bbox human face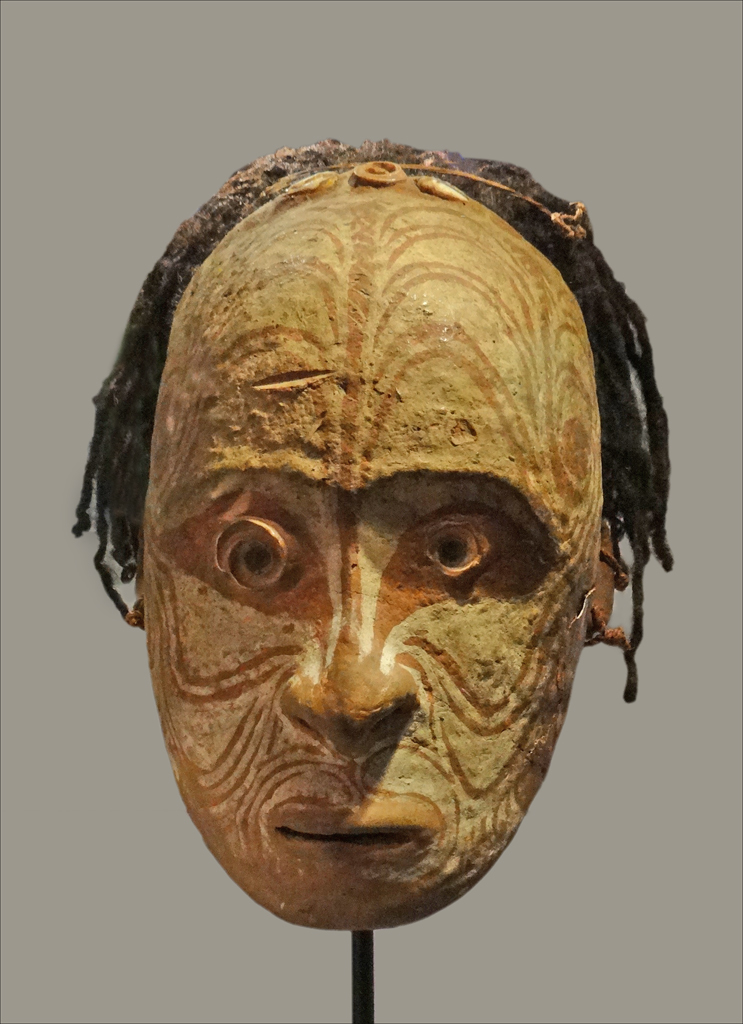
141:303:595:932
